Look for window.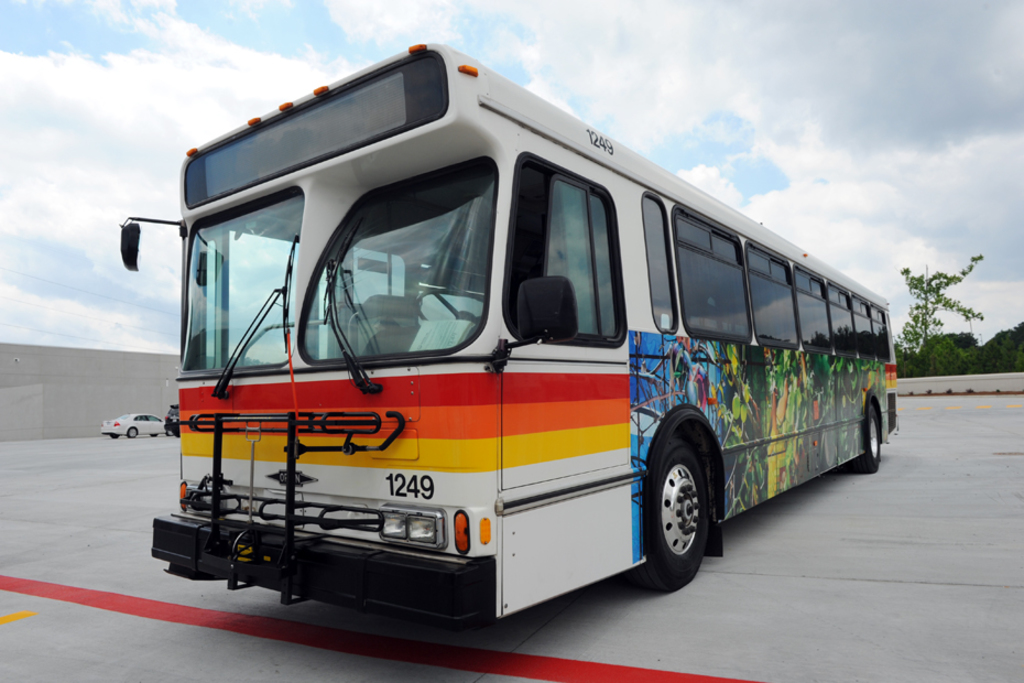
Found: pyautogui.locateOnScreen(743, 238, 803, 347).
